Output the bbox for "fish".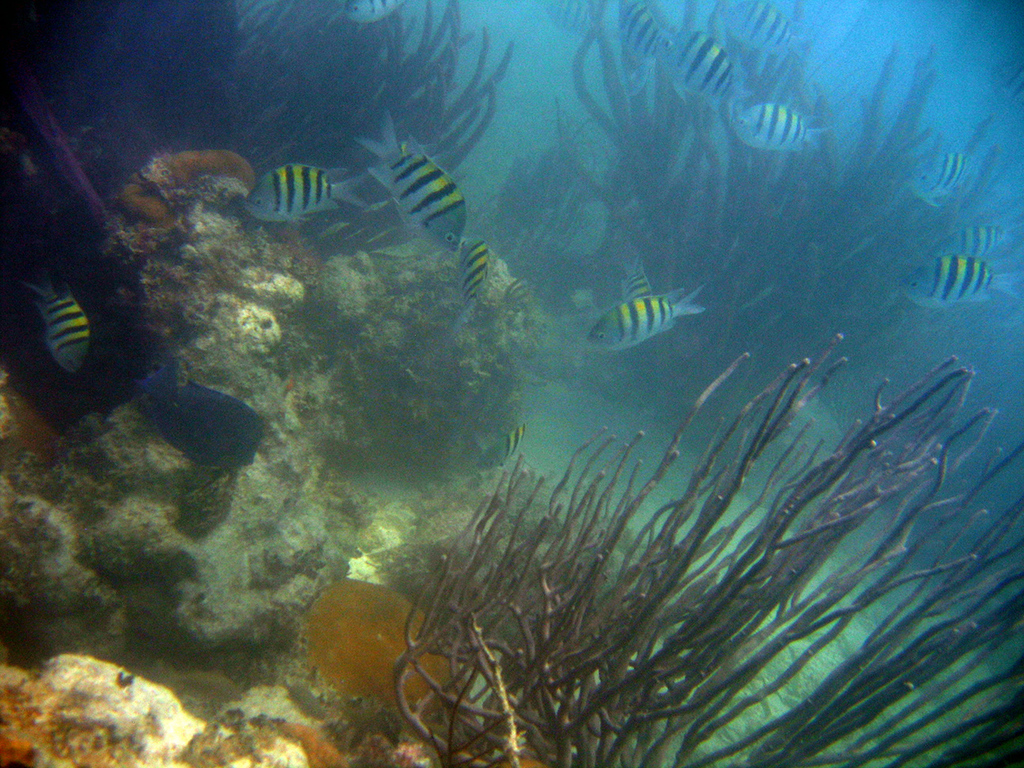
select_region(474, 421, 528, 474).
